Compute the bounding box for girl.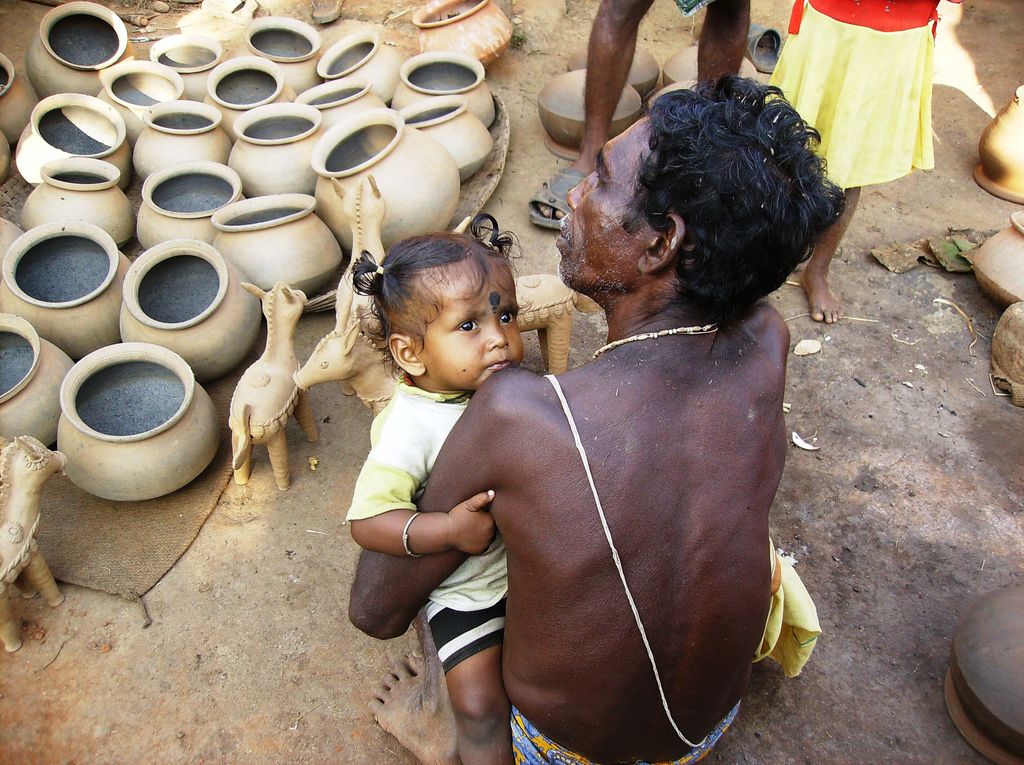
l=344, t=211, r=525, b=764.
